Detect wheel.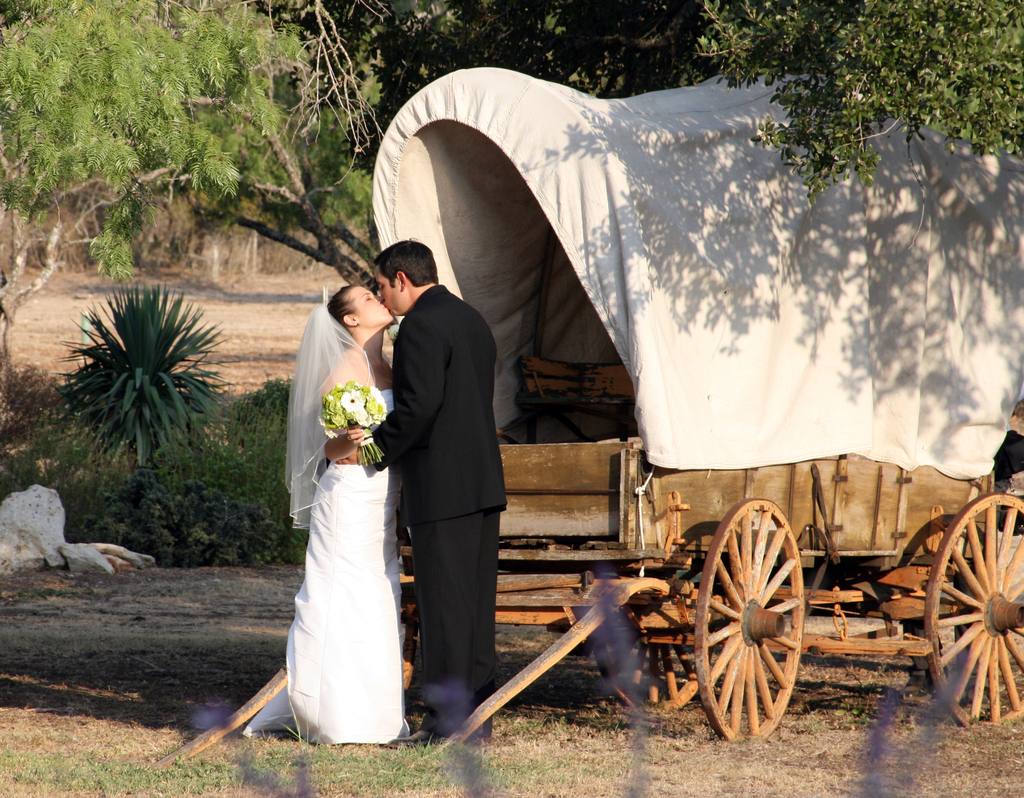
Detected at [702, 491, 826, 742].
